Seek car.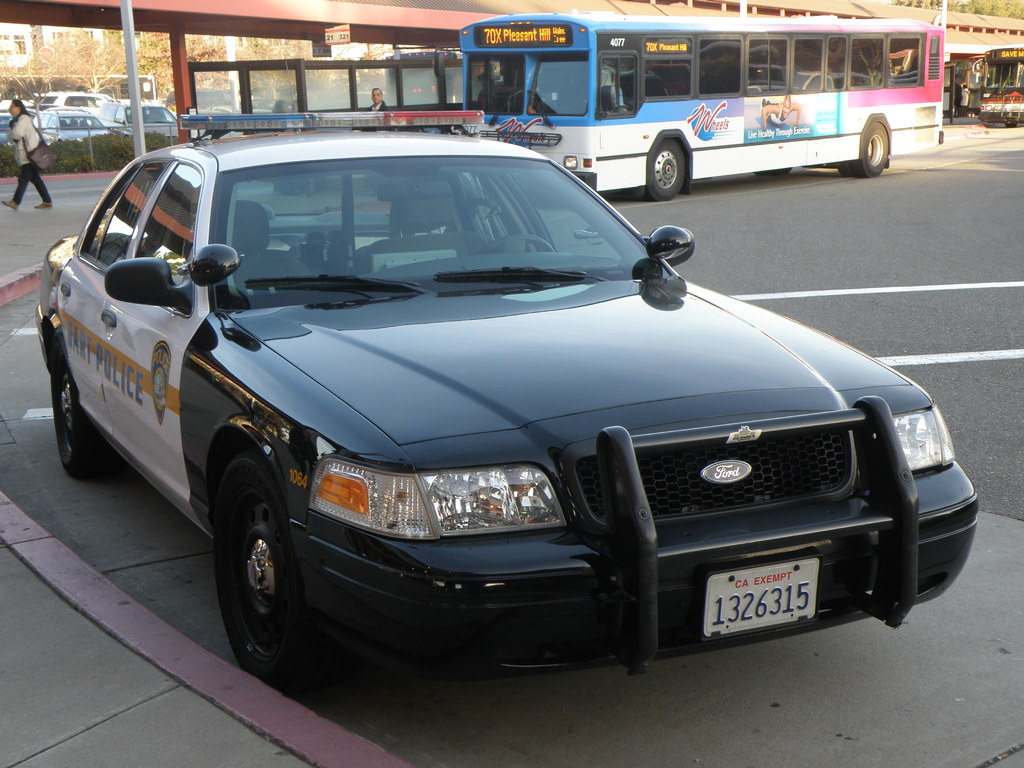
<region>31, 132, 984, 683</region>.
